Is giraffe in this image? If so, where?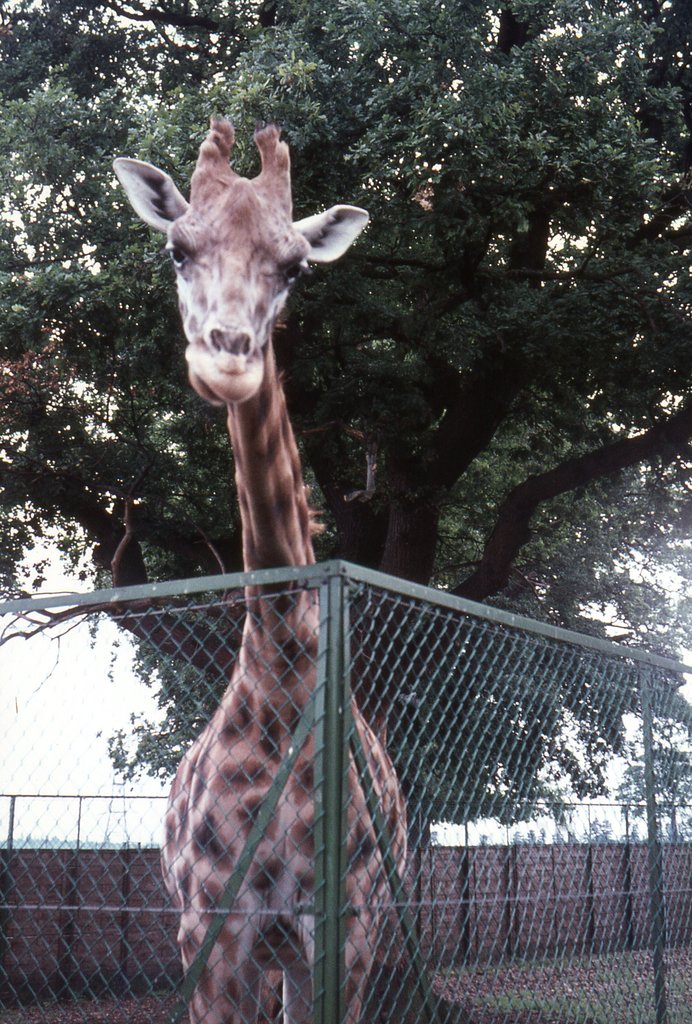
Yes, at (109, 184, 444, 1011).
